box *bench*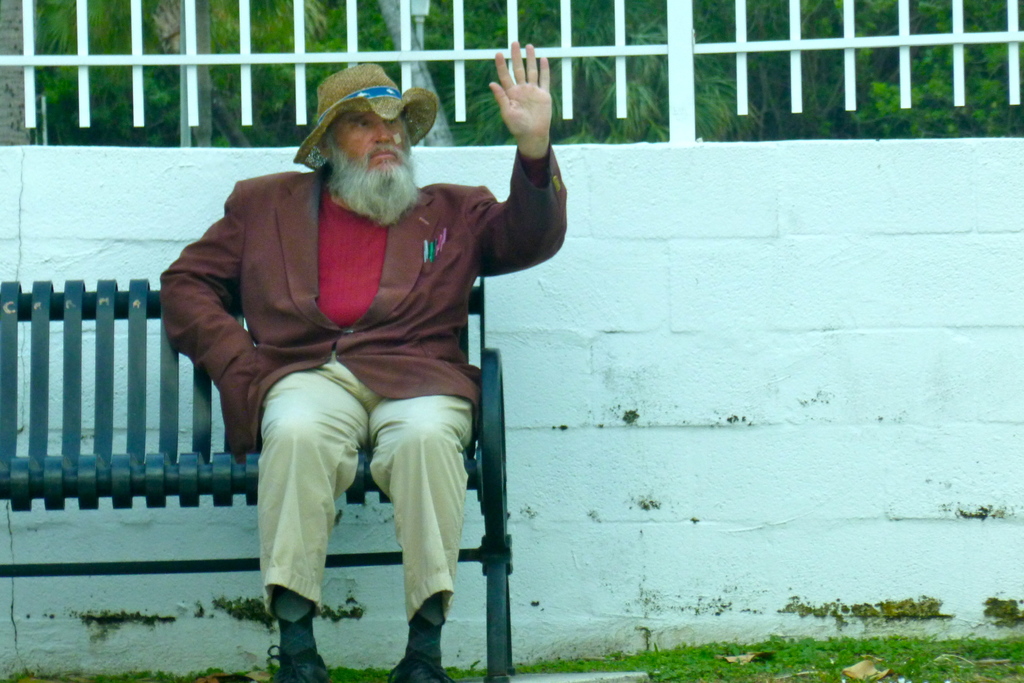
<bbox>0, 263, 529, 673</bbox>
